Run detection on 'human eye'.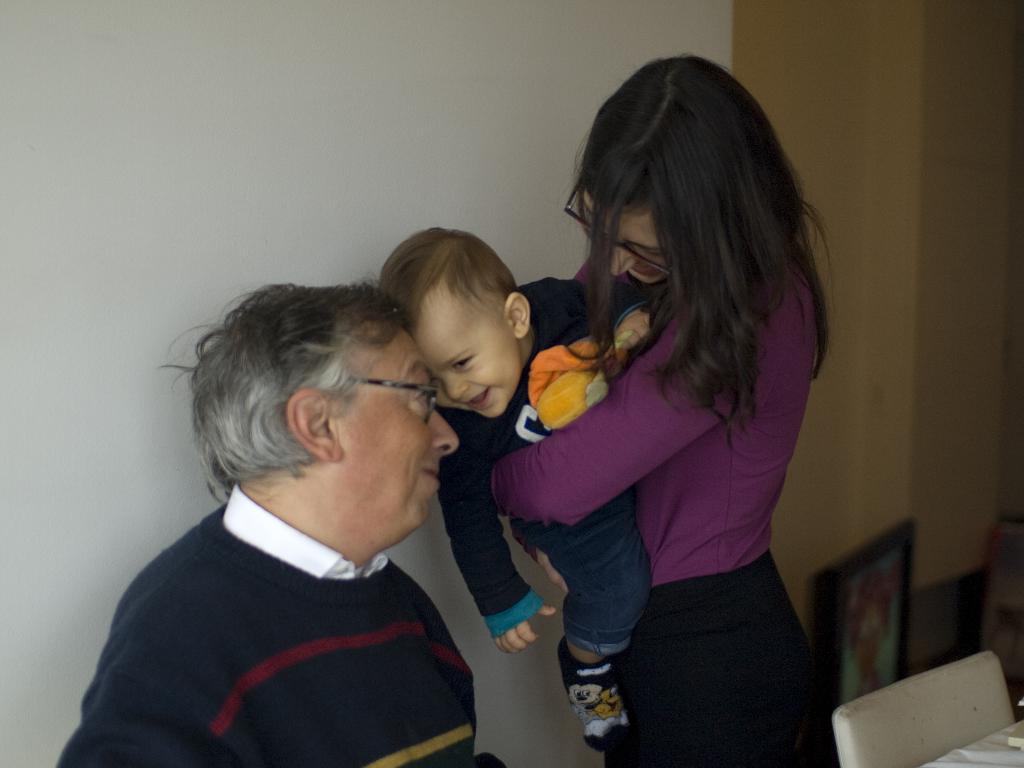
Result: bbox=[449, 352, 477, 373].
